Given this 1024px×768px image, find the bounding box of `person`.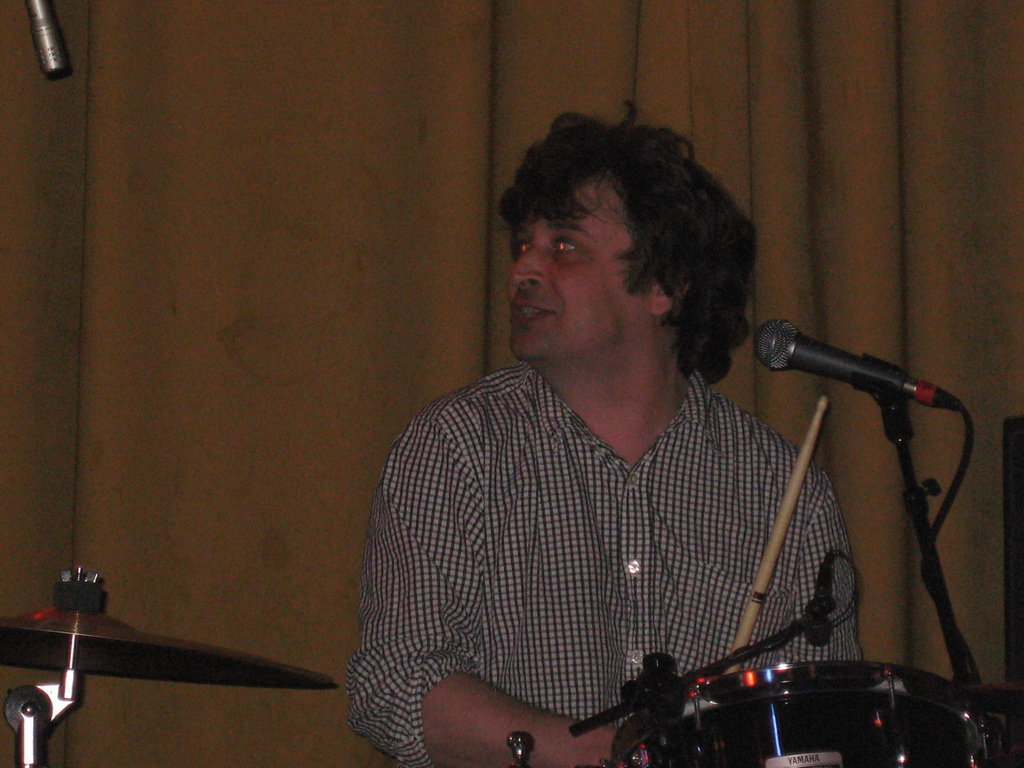
349, 128, 886, 762.
